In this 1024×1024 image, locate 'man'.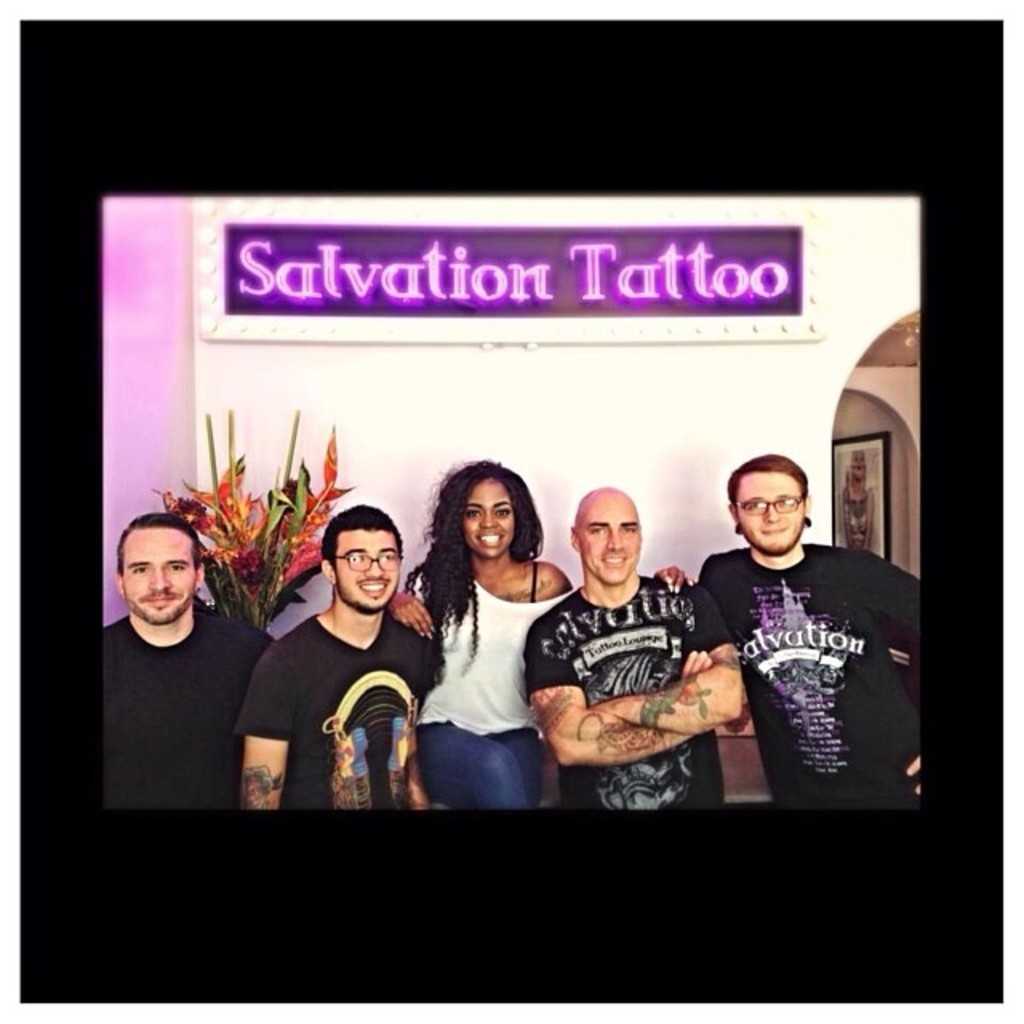
Bounding box: locate(693, 456, 926, 814).
